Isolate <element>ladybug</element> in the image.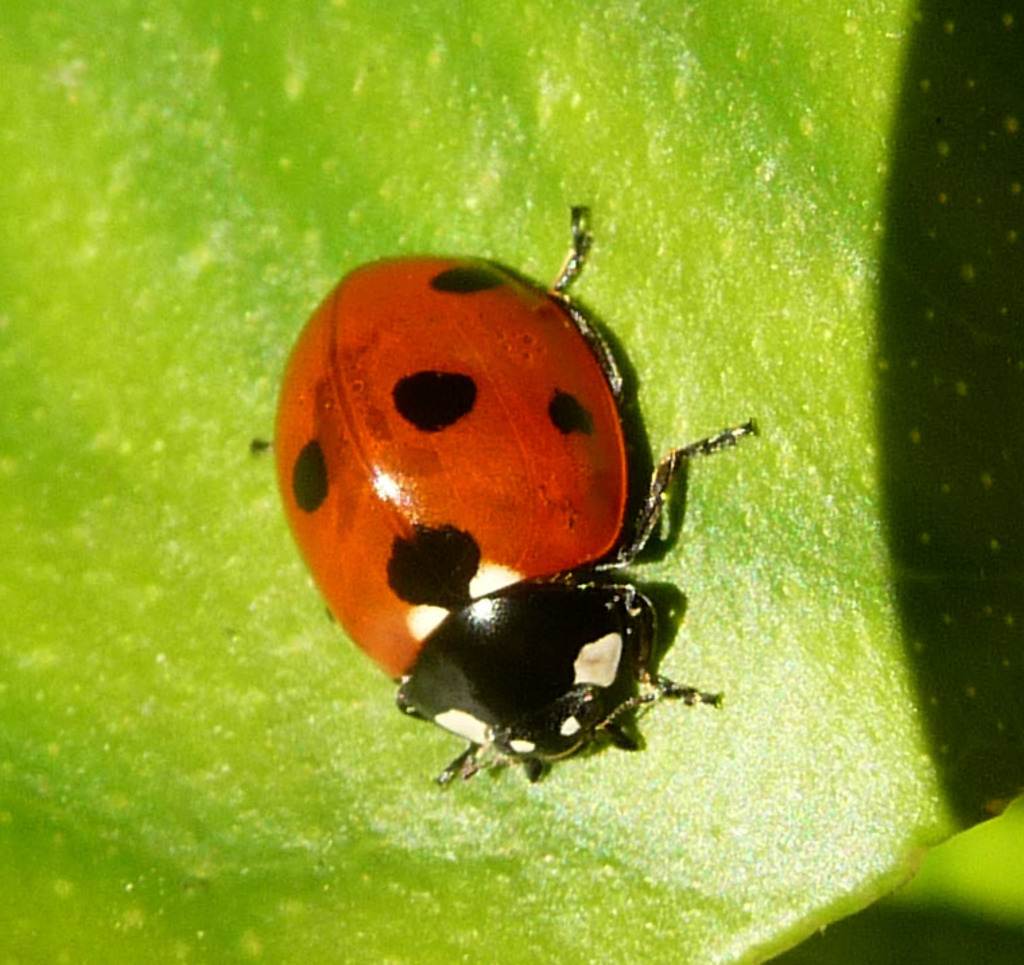
Isolated region: <region>248, 199, 756, 790</region>.
